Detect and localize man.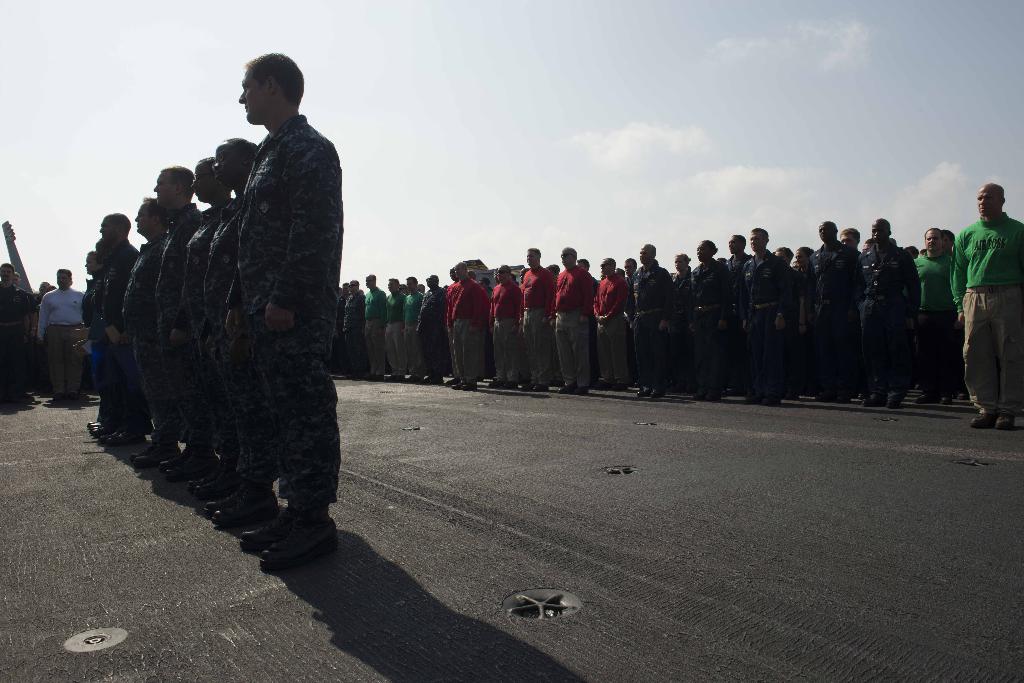
Localized at select_region(36, 269, 79, 394).
